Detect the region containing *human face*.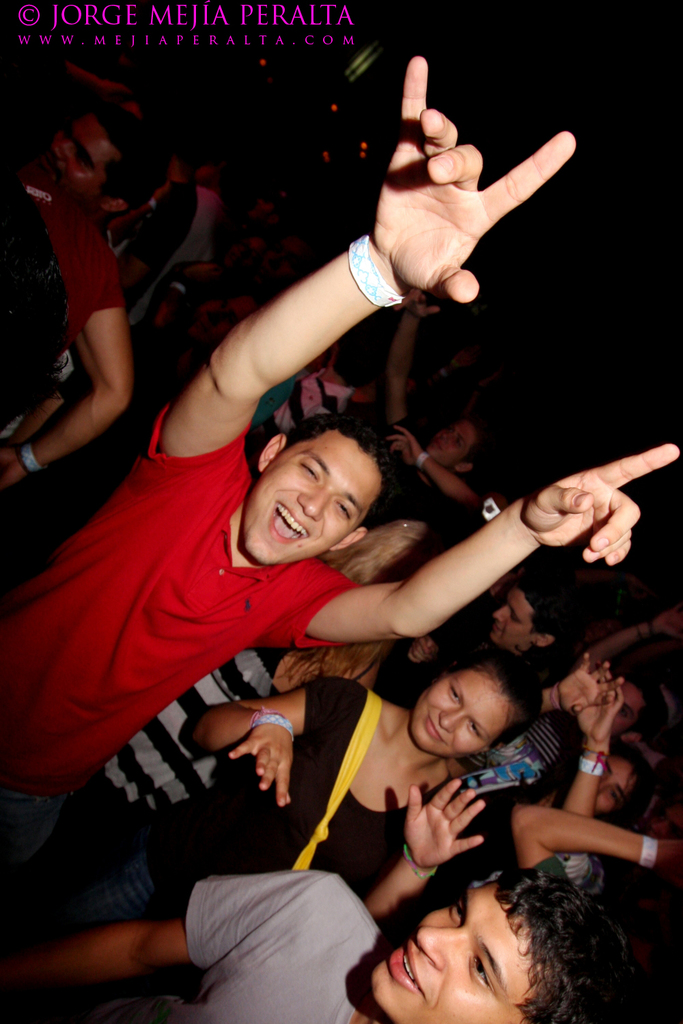
select_region(47, 118, 117, 203).
